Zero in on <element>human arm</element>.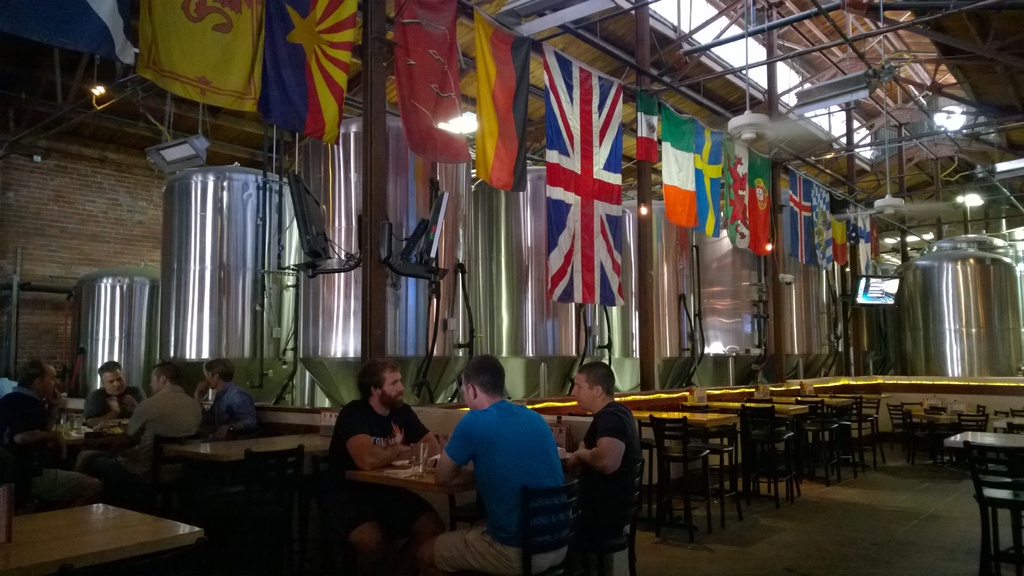
Zeroed in: <region>209, 404, 273, 440</region>.
